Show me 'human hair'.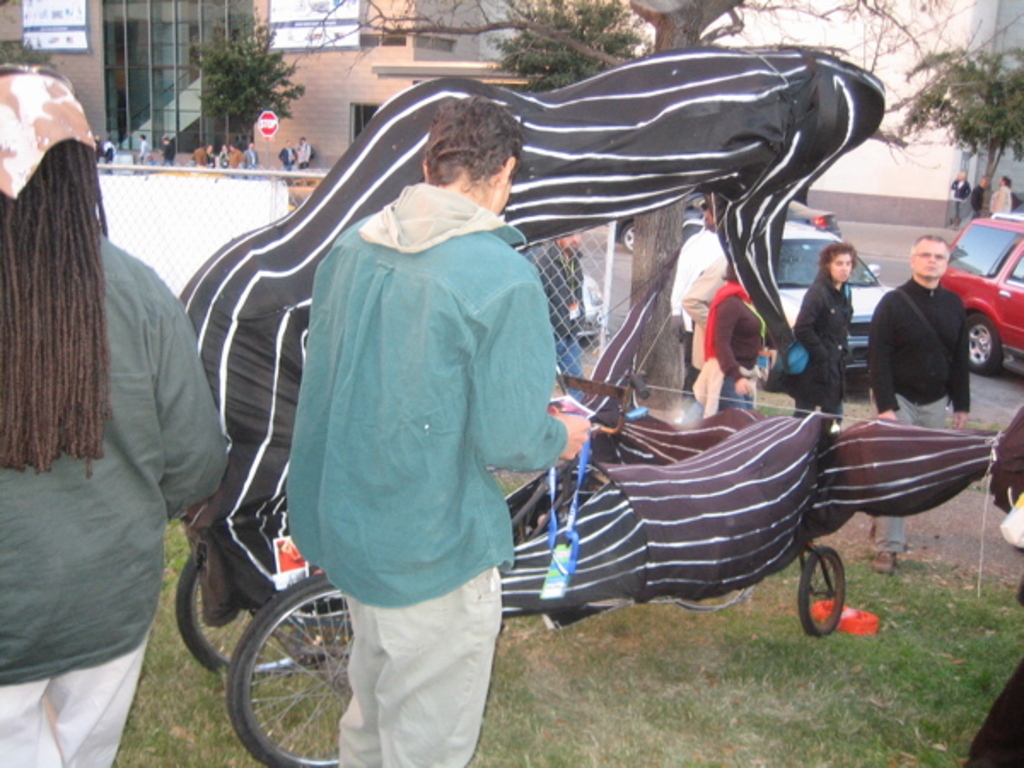
'human hair' is here: [821, 241, 853, 282].
